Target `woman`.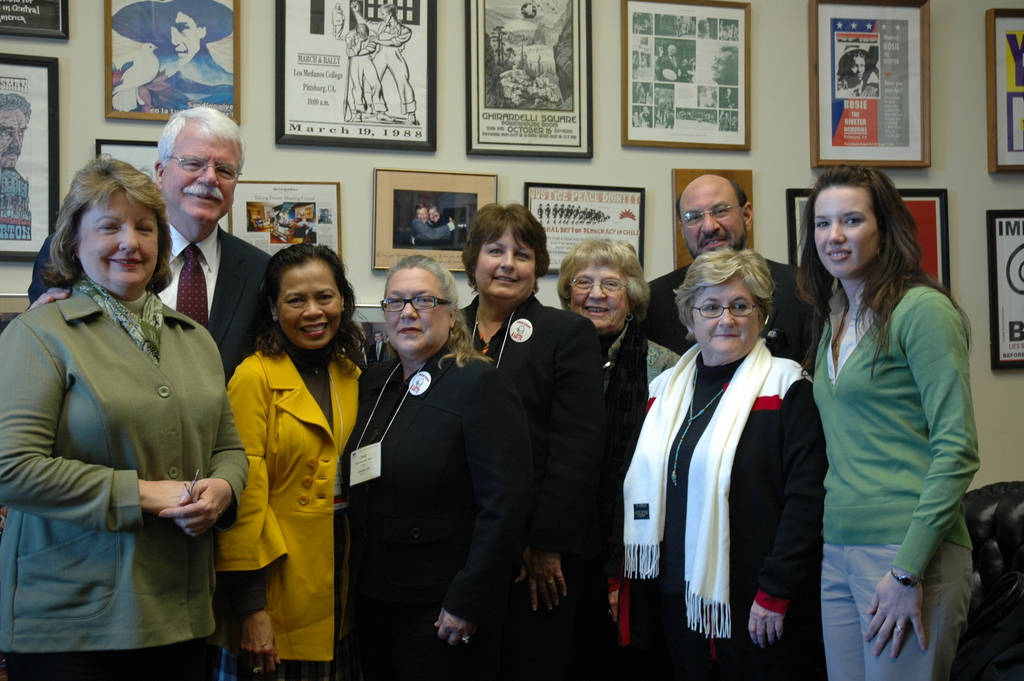
Target region: crop(835, 42, 882, 100).
